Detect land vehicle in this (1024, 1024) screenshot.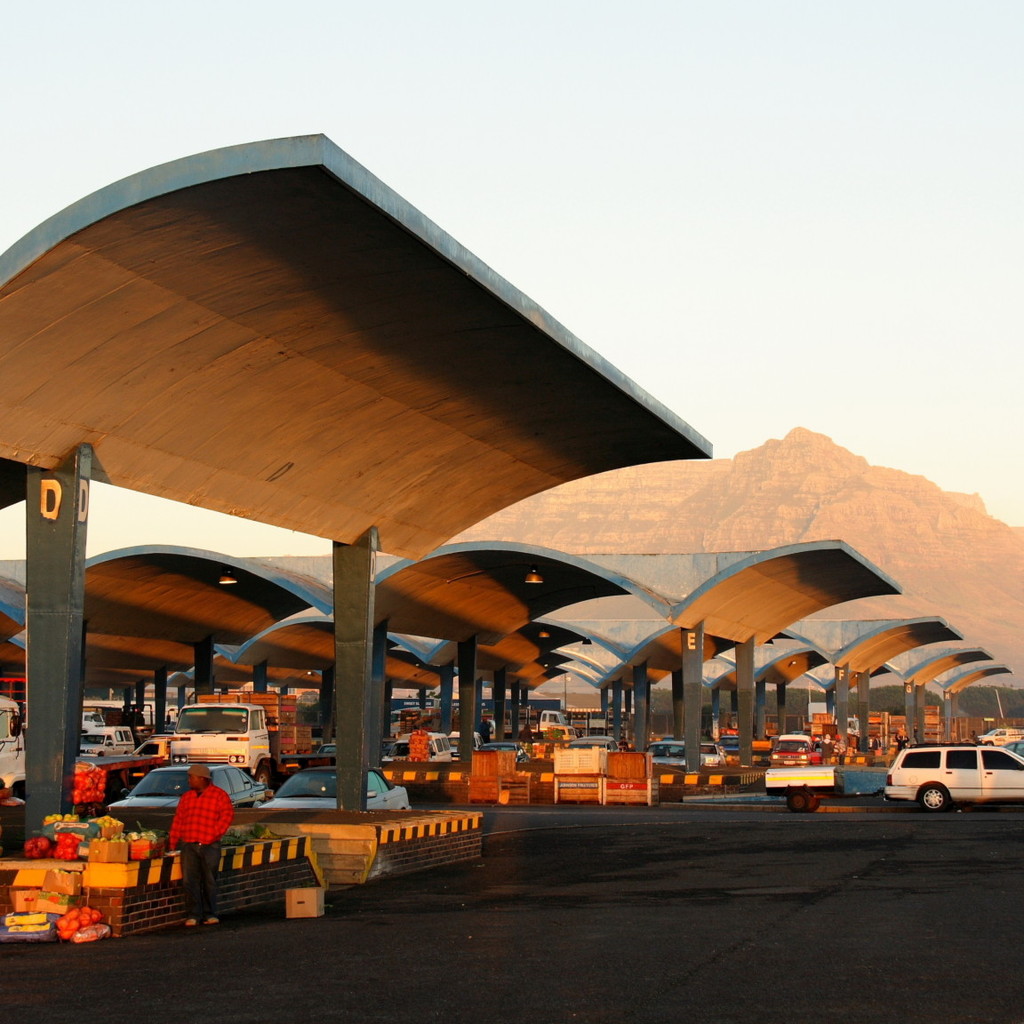
Detection: [x1=847, y1=715, x2=860, y2=738].
